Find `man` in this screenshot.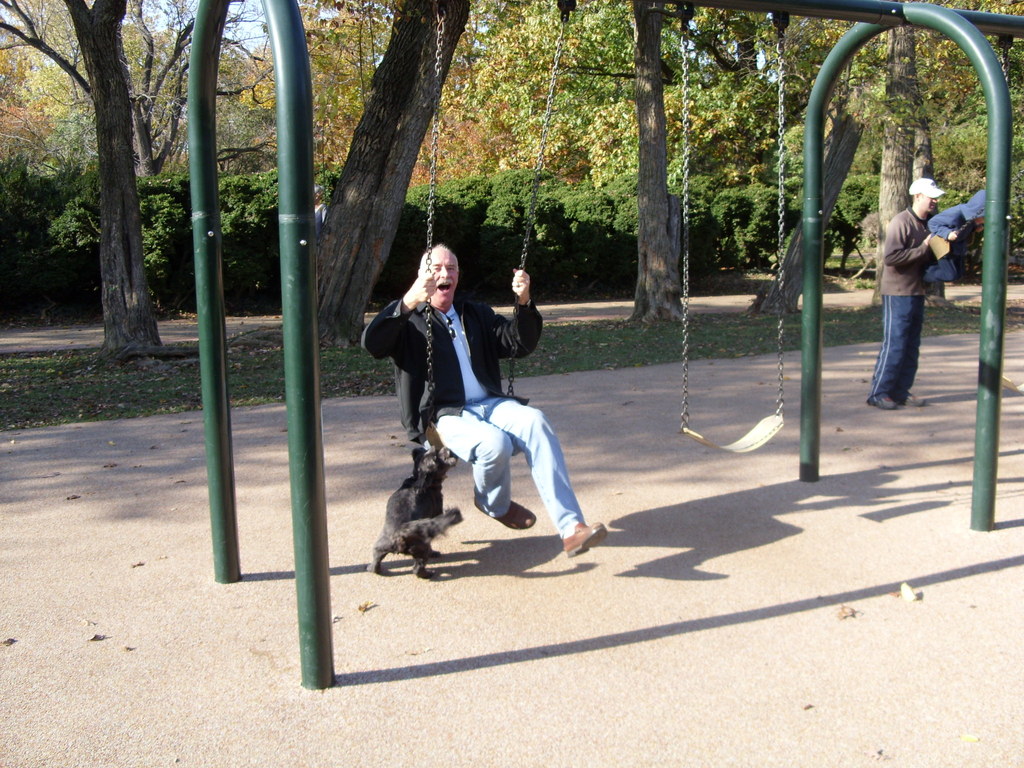
The bounding box for `man` is {"x1": 863, "y1": 177, "x2": 945, "y2": 412}.
